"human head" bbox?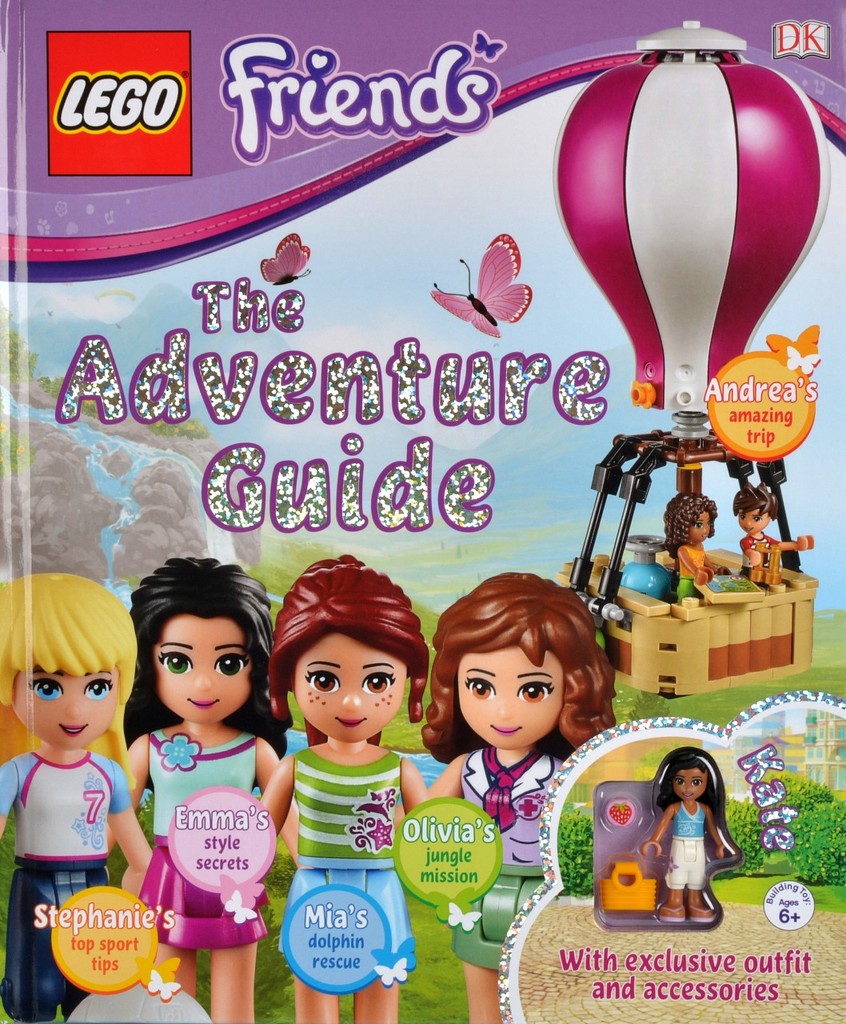
[667,751,720,808]
